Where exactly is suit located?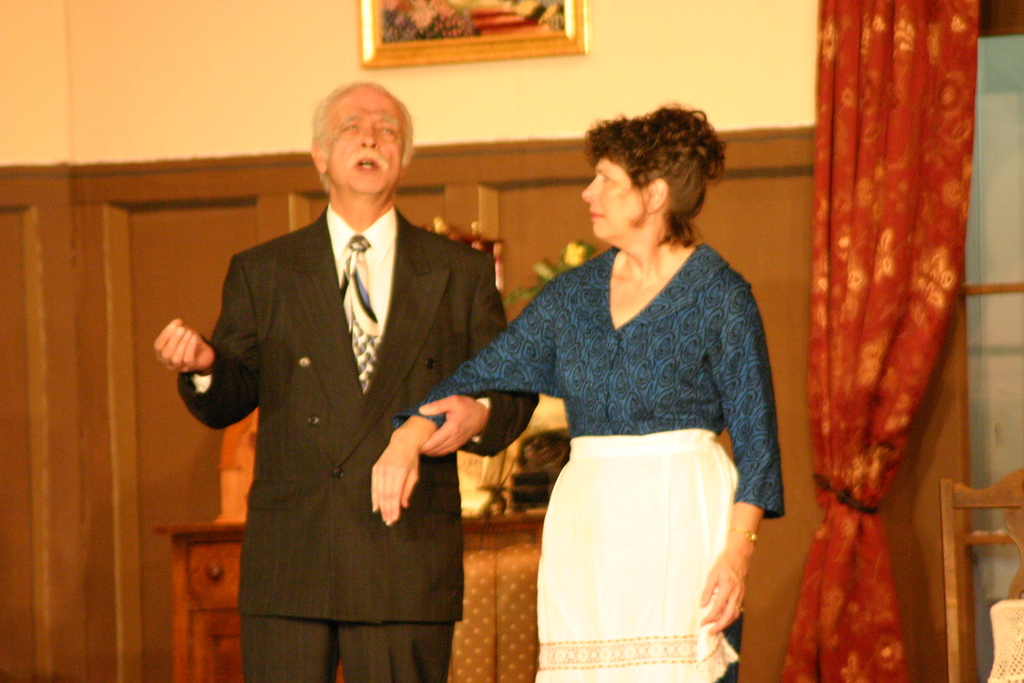
Its bounding box is x1=191, y1=62, x2=489, y2=668.
